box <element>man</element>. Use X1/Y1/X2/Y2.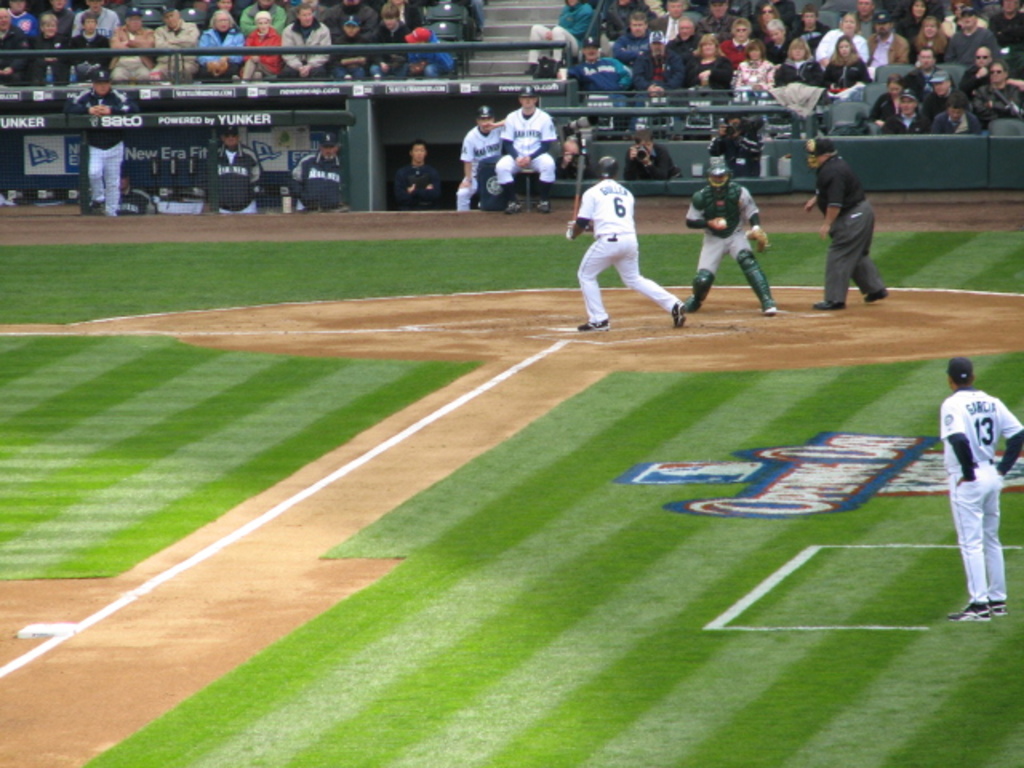
686/157/779/314.
